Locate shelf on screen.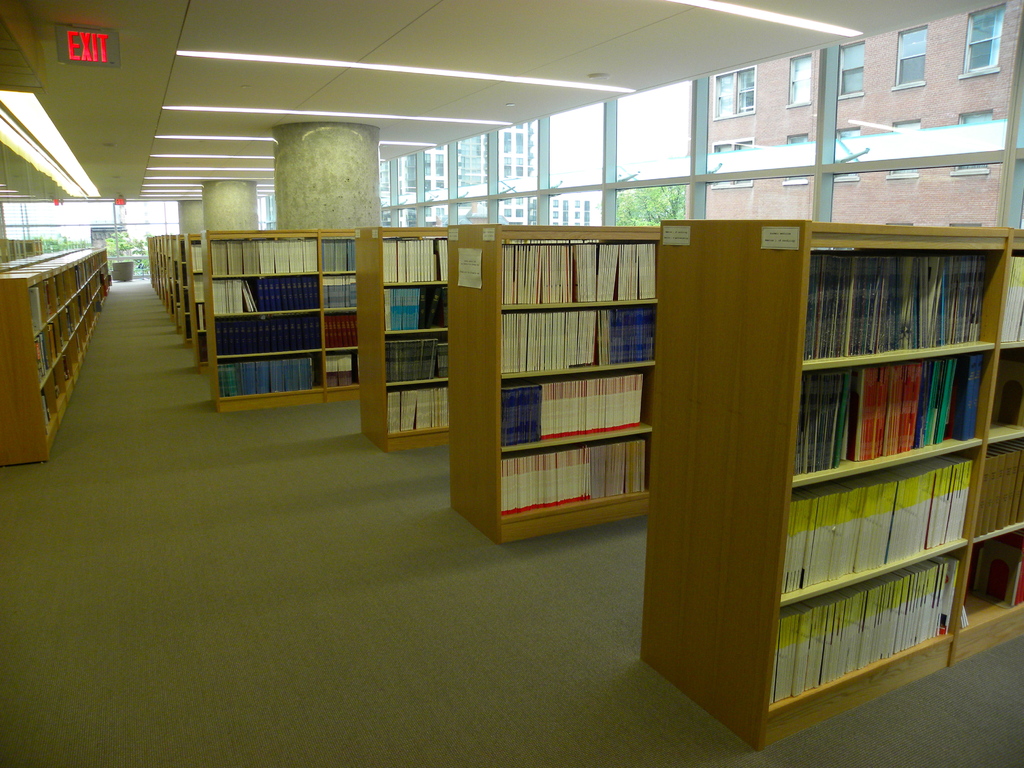
On screen at locate(656, 216, 1023, 741).
